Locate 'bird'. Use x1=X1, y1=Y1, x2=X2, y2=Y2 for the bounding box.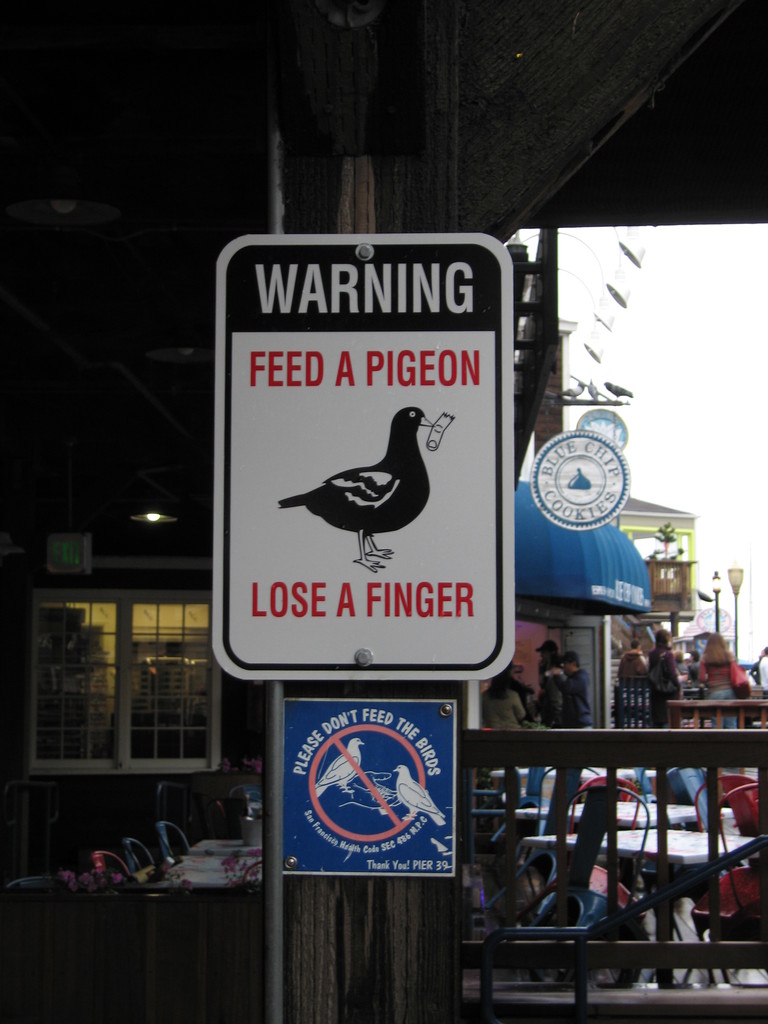
x1=561, y1=379, x2=592, y2=400.
